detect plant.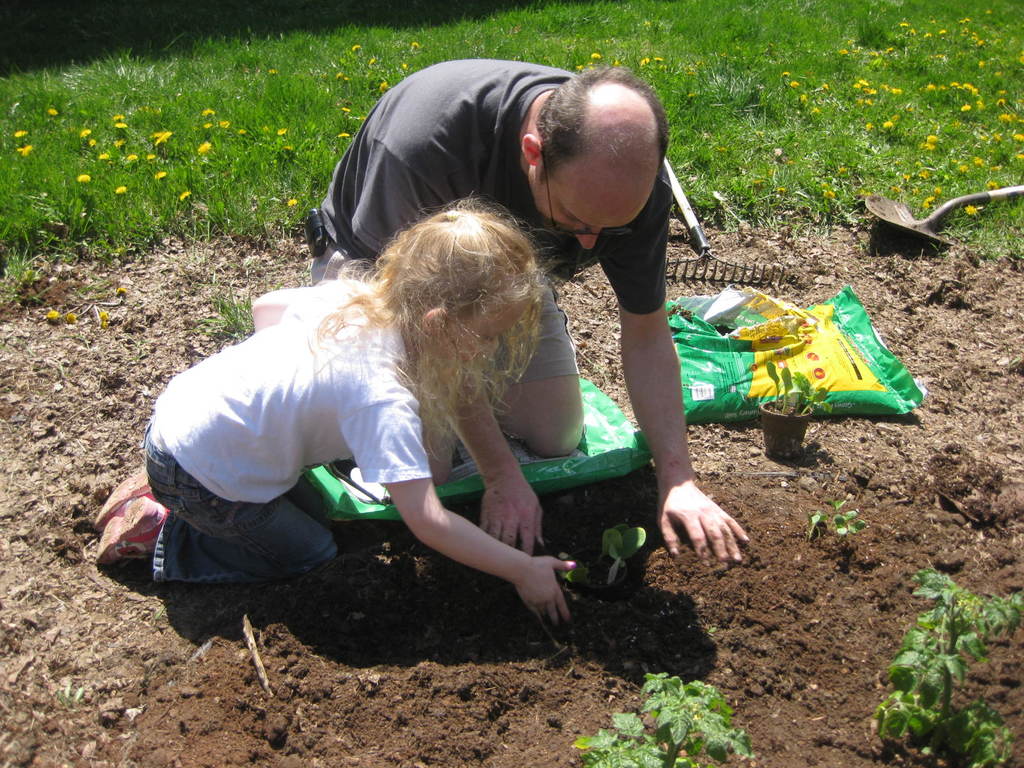
Detected at box=[564, 705, 671, 767].
